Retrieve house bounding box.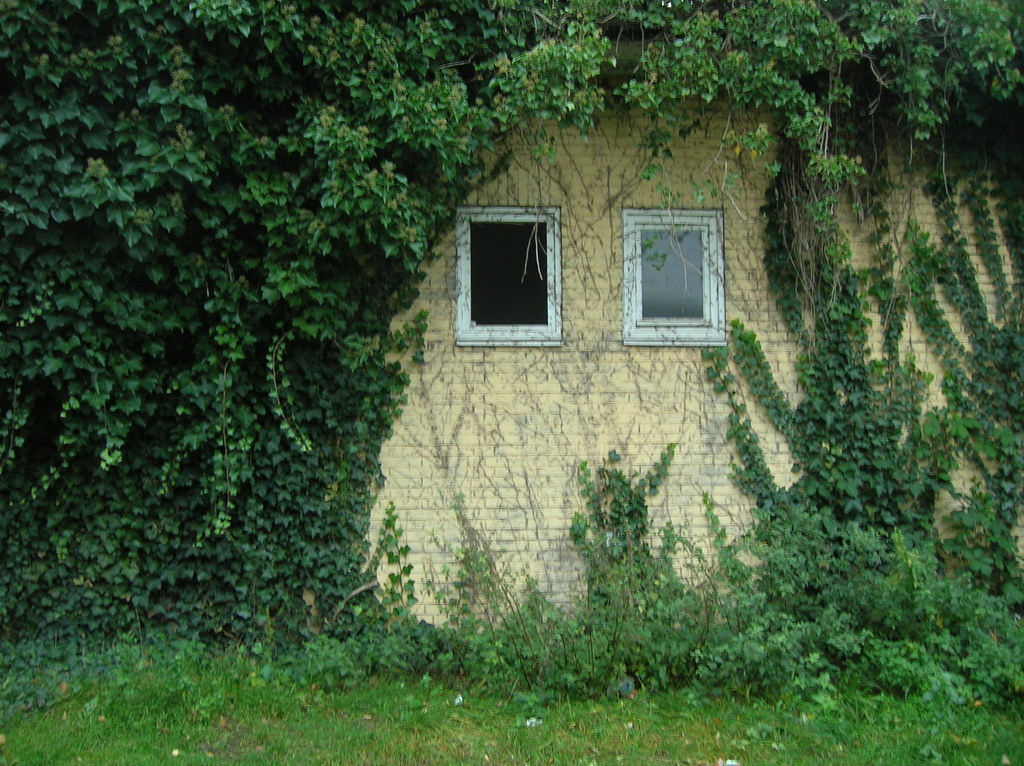
Bounding box: BBox(292, 0, 1023, 634).
